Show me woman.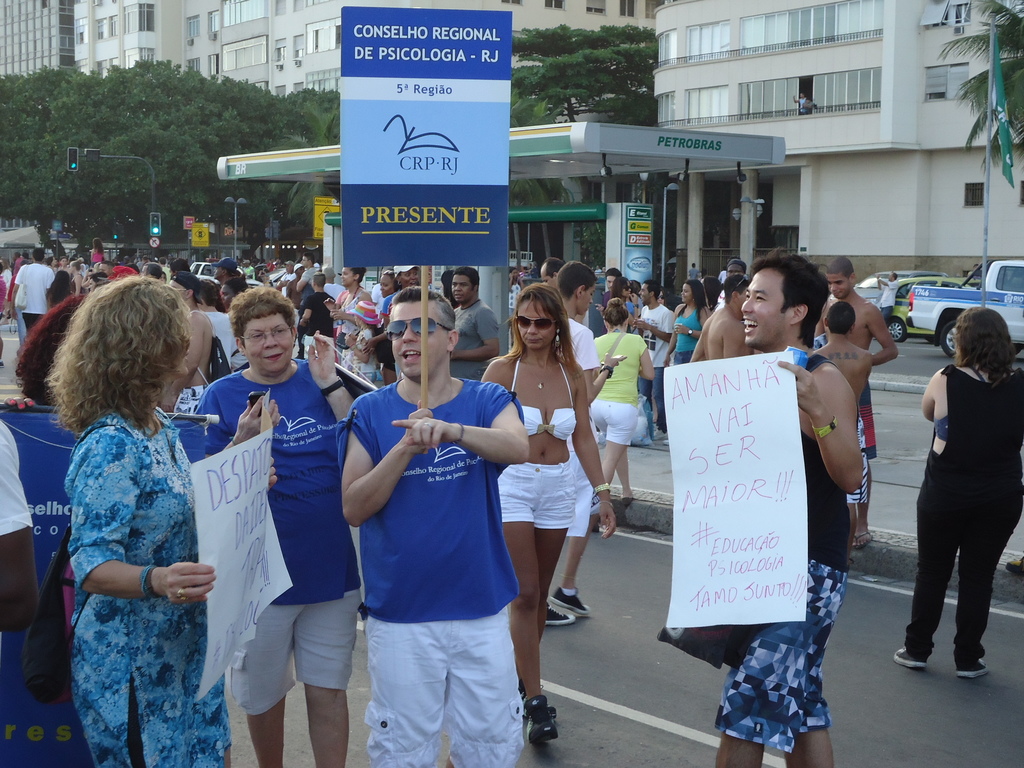
woman is here: [365,264,403,386].
